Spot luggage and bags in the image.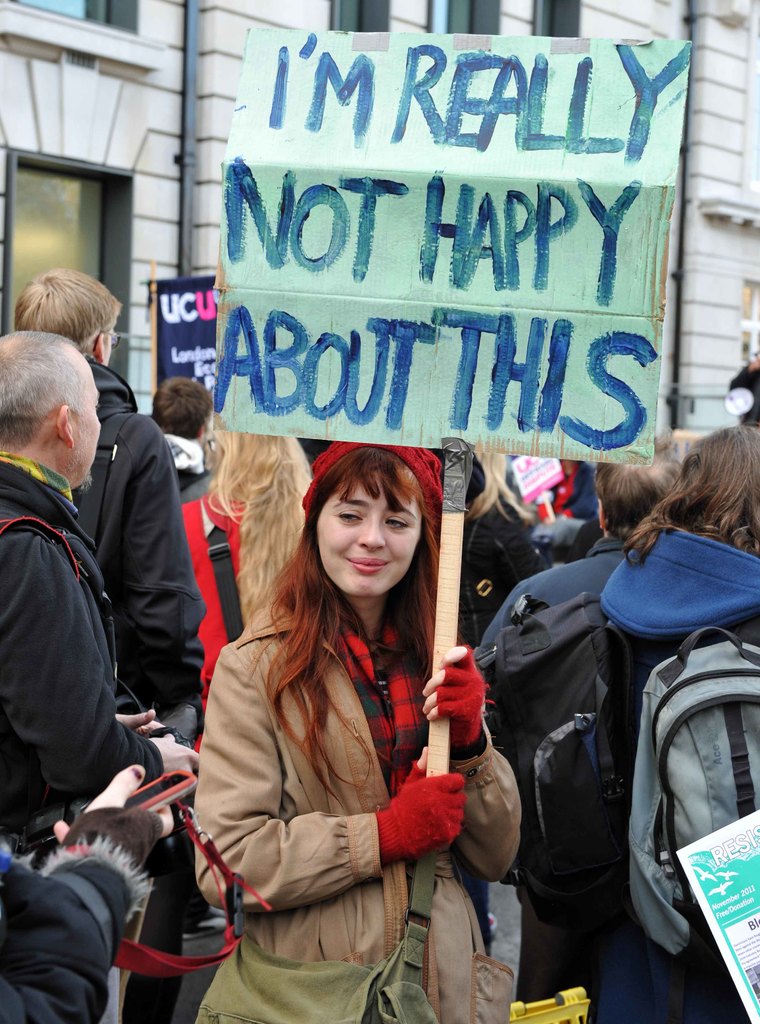
luggage and bags found at x1=190, y1=494, x2=251, y2=648.
